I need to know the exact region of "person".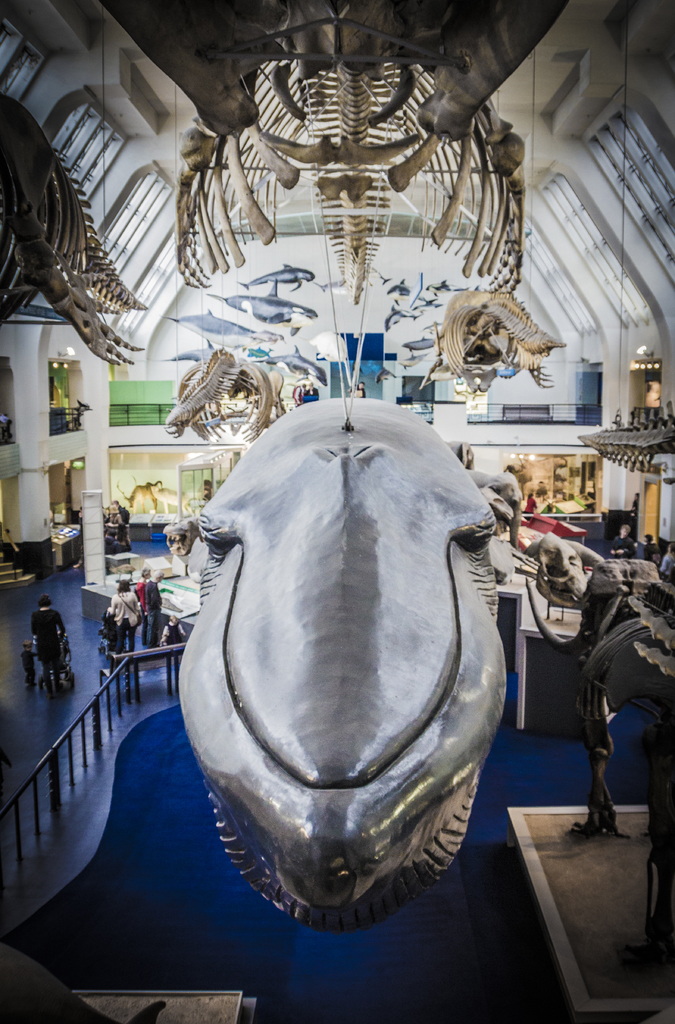
Region: bbox=(165, 612, 193, 643).
